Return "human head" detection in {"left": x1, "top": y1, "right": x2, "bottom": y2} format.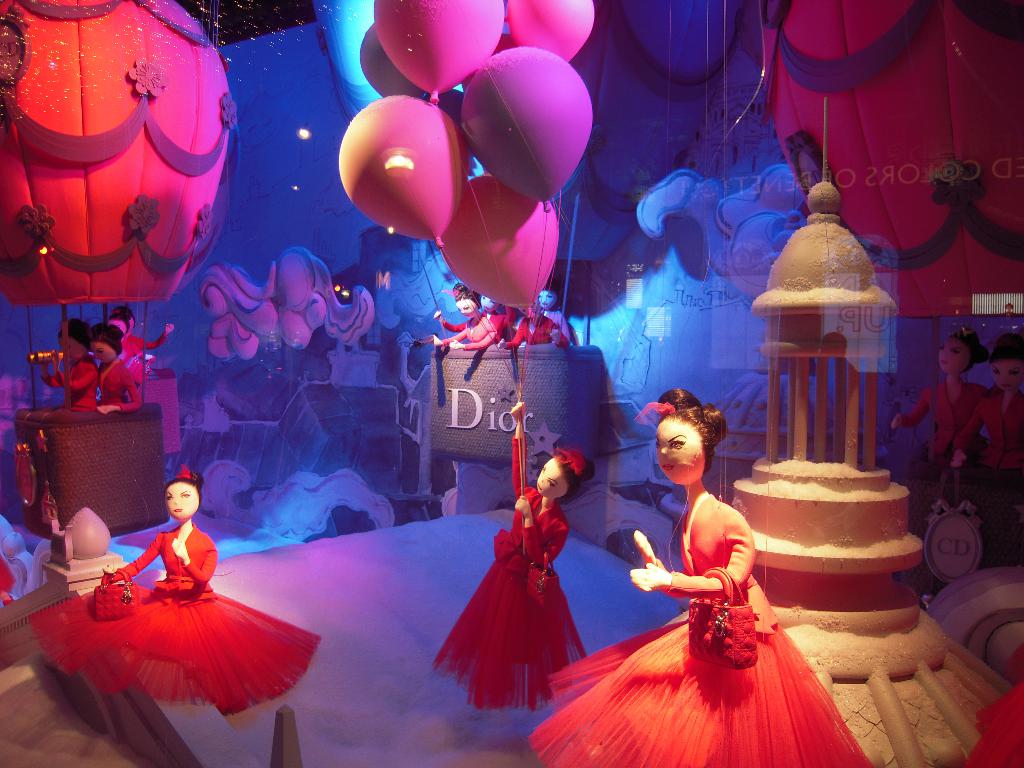
{"left": 532, "top": 443, "right": 591, "bottom": 500}.
